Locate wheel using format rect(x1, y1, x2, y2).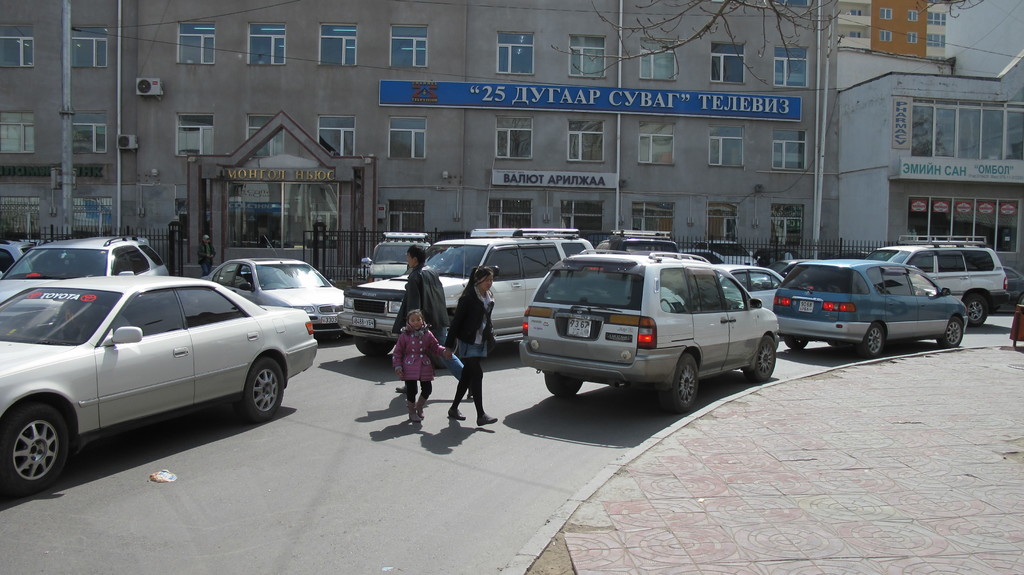
rect(3, 396, 66, 485).
